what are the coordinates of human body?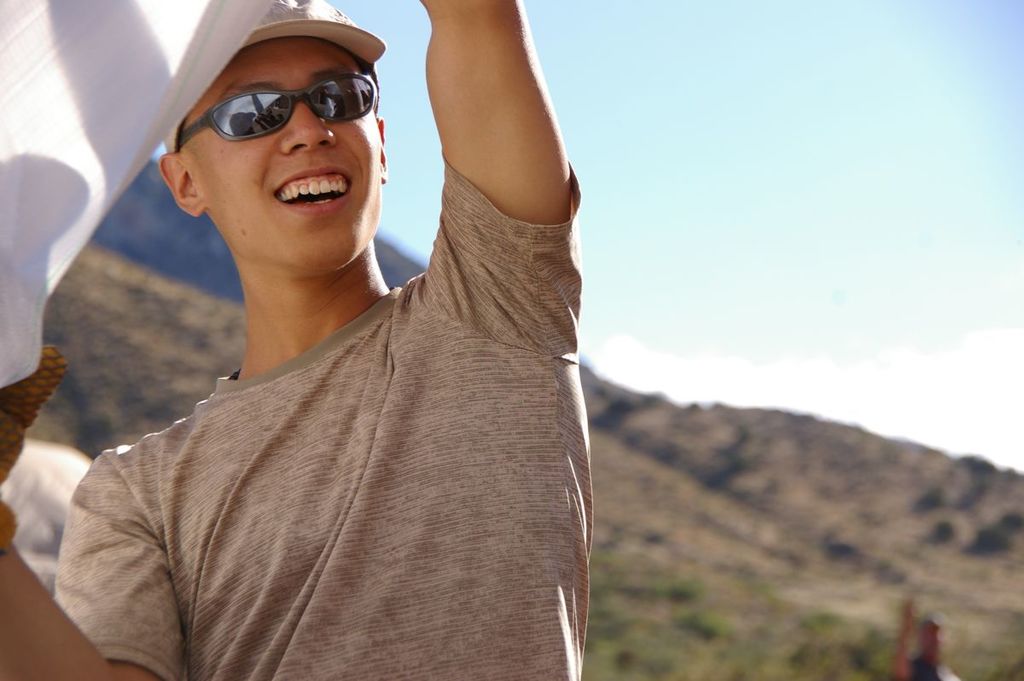
l=73, t=60, r=637, b=680.
